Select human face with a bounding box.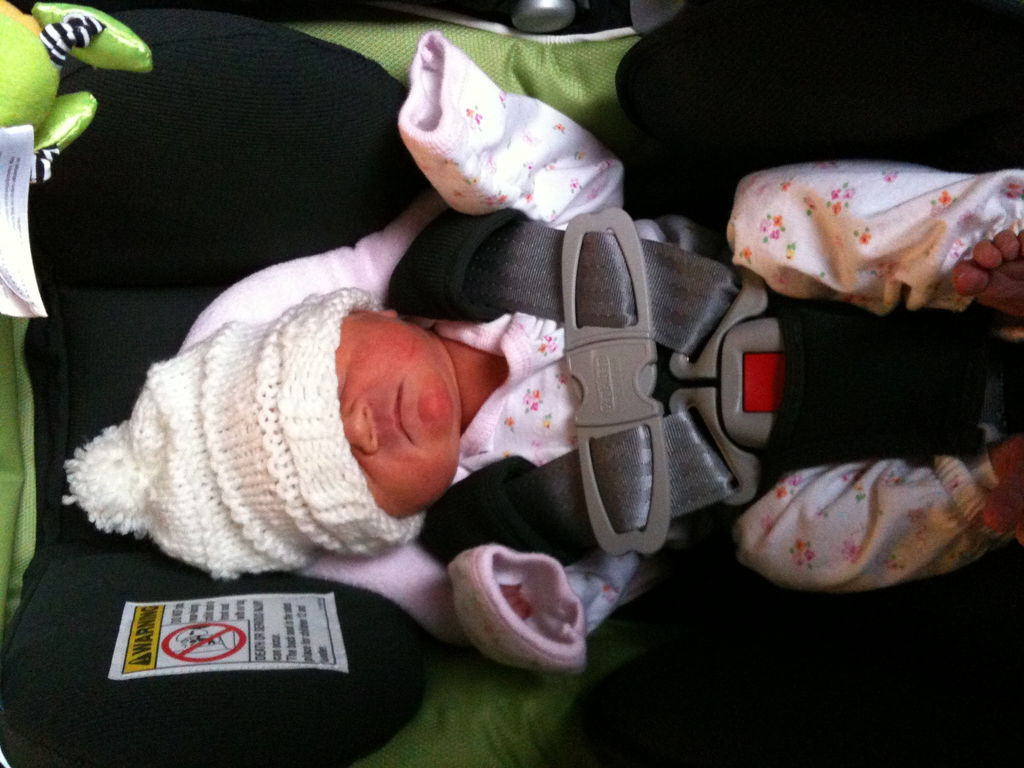
bbox(339, 308, 459, 514).
